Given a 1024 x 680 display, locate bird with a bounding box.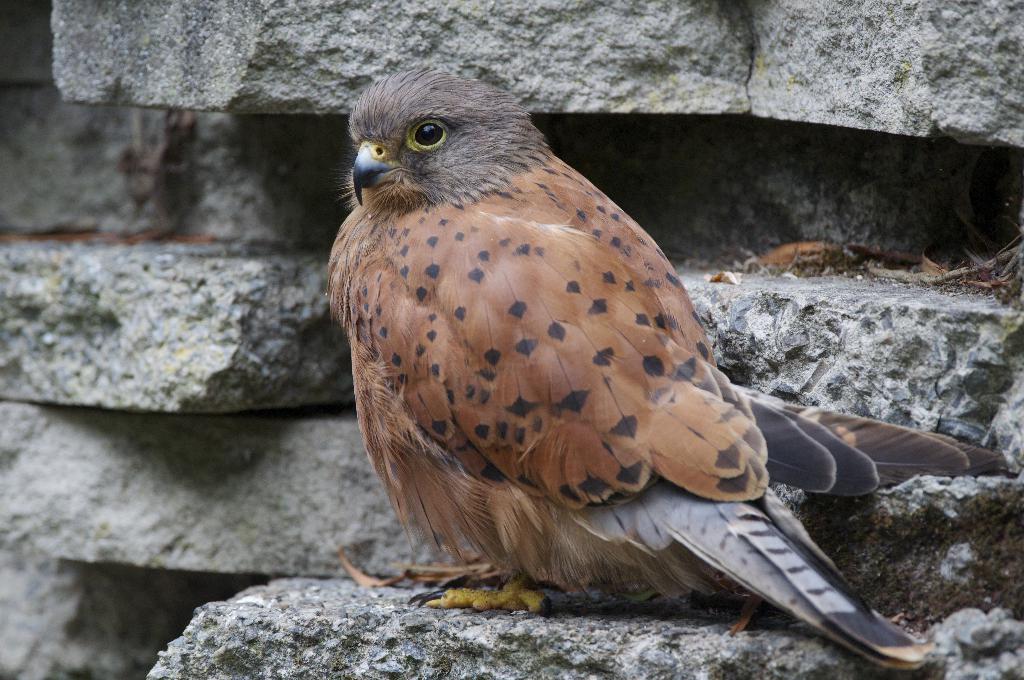
Located: rect(339, 76, 856, 649).
